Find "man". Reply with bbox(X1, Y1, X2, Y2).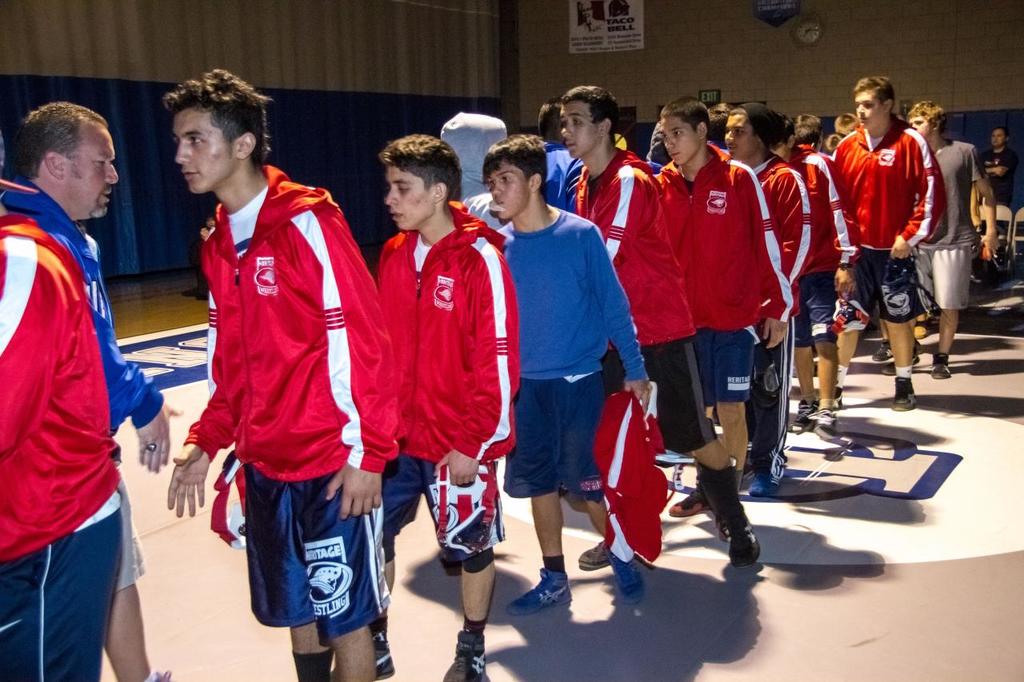
bbox(723, 99, 810, 496).
